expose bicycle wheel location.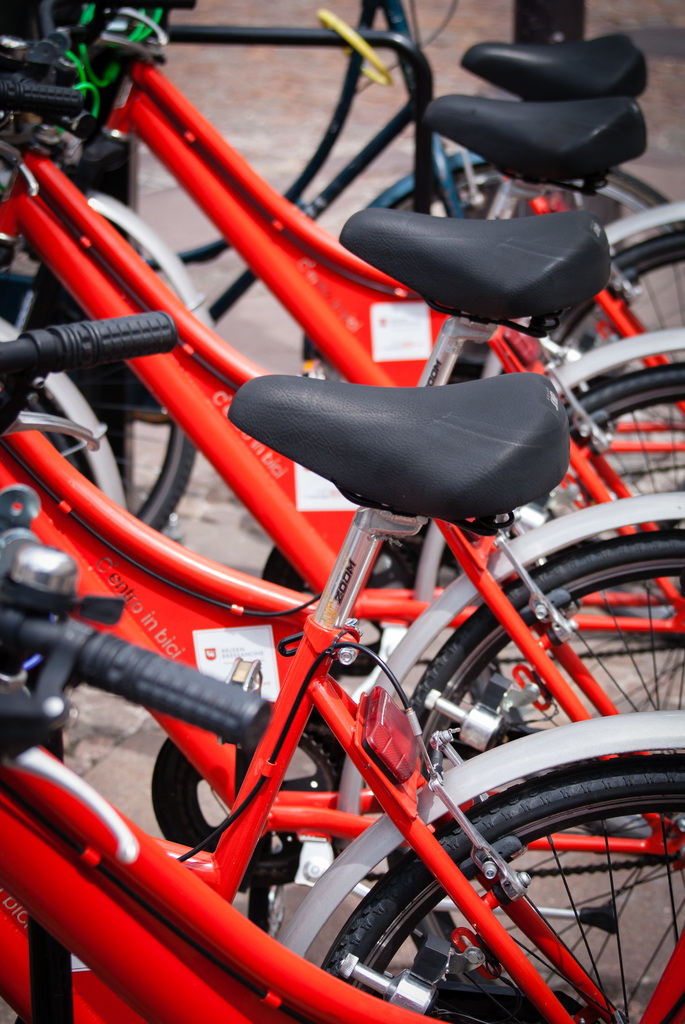
Exposed at Rect(0, 221, 197, 534).
